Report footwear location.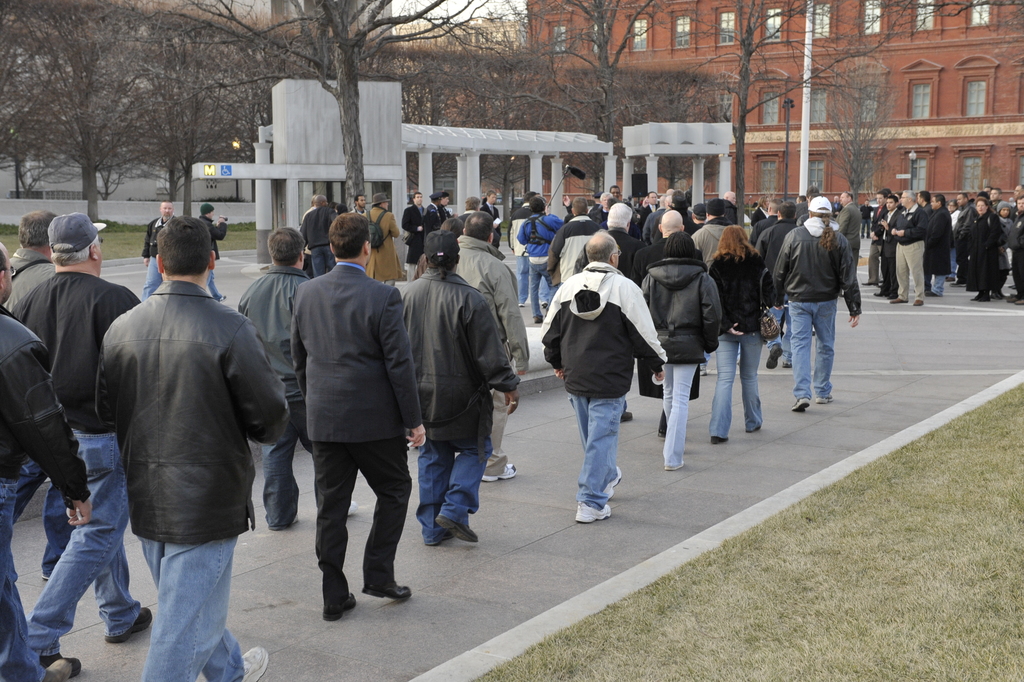
Report: locate(214, 293, 227, 303).
